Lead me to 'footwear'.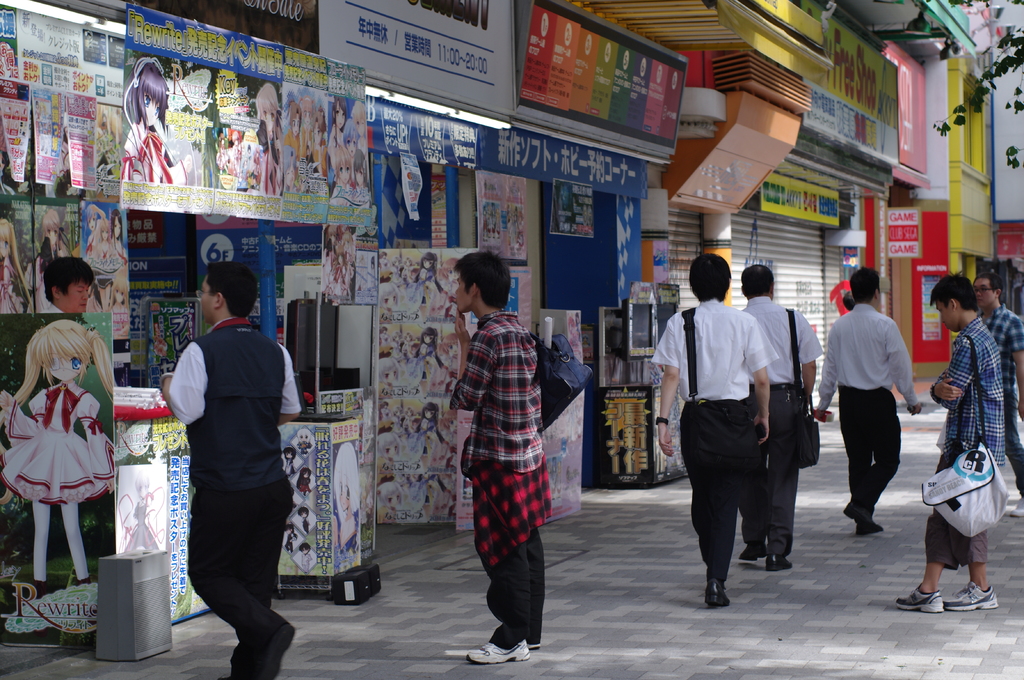
Lead to {"x1": 895, "y1": 586, "x2": 943, "y2": 615}.
